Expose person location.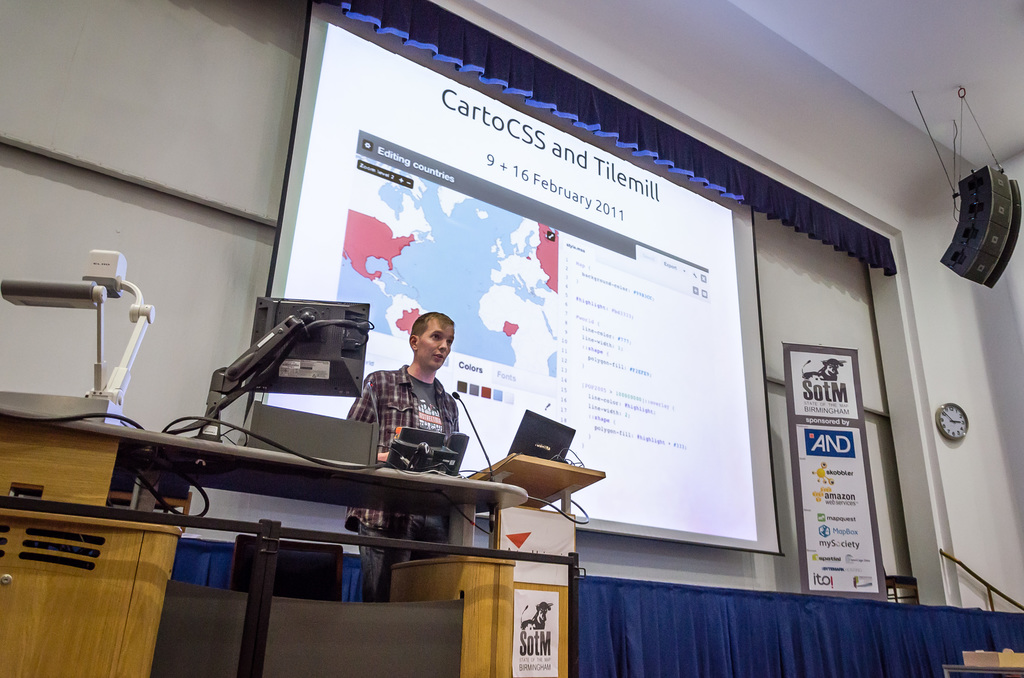
Exposed at (left=343, top=307, right=456, bottom=601).
